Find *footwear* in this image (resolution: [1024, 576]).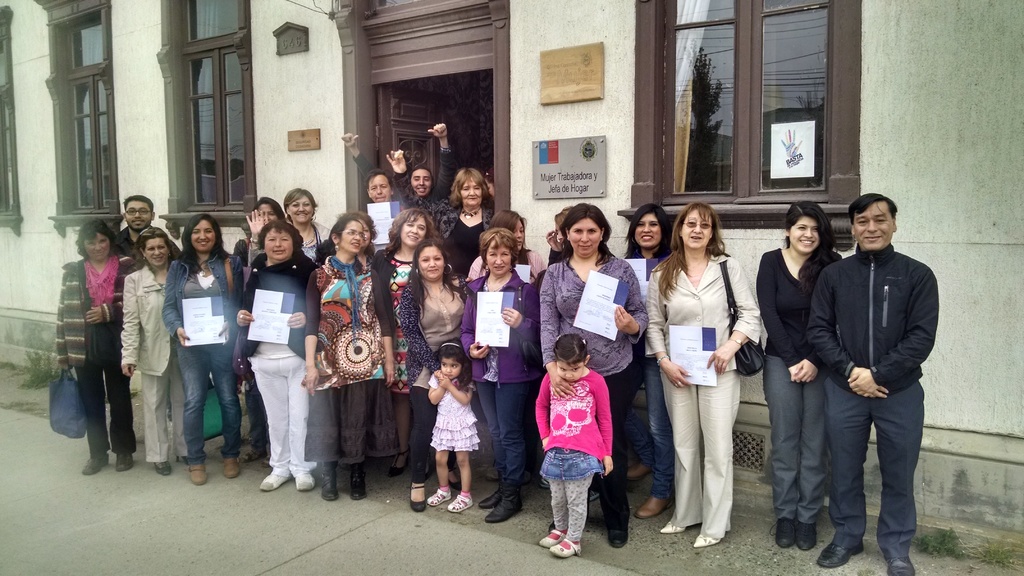
Rect(221, 451, 243, 477).
